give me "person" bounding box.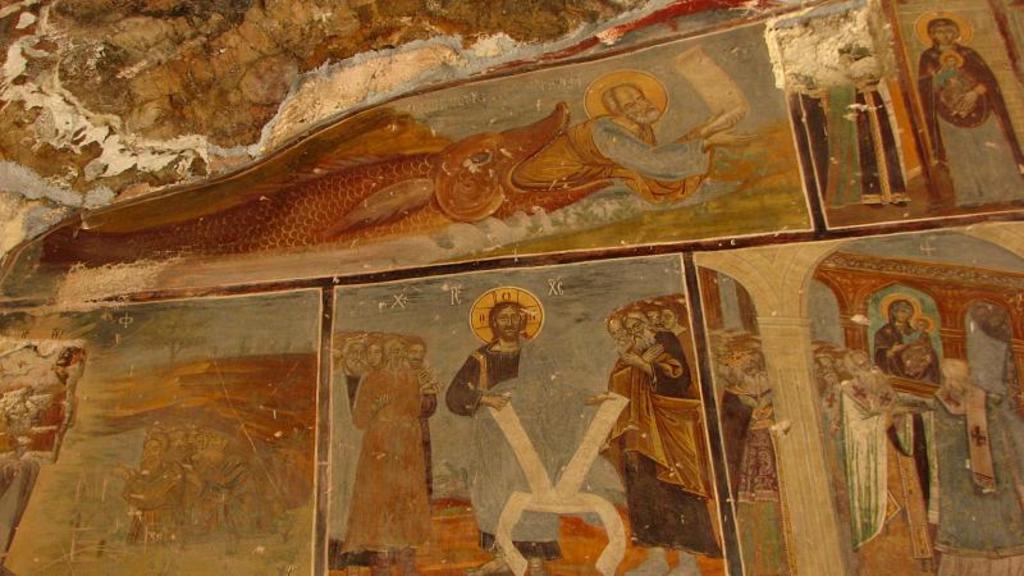
{"x1": 338, "y1": 337, "x2": 438, "y2": 575}.
